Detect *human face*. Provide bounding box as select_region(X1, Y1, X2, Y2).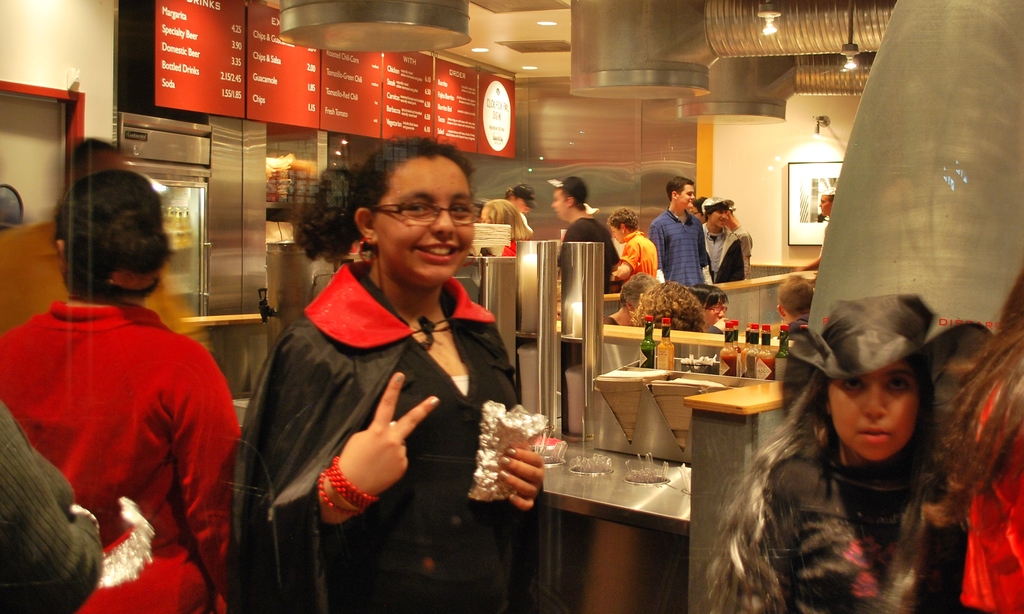
select_region(518, 200, 530, 214).
